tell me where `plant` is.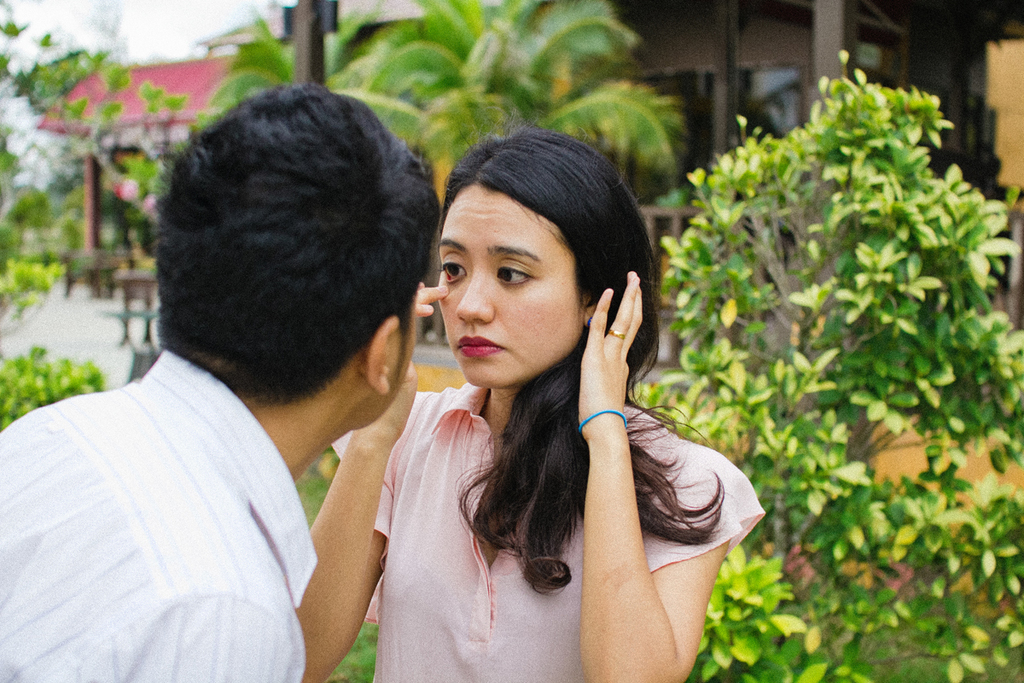
`plant` is at <box>282,441,349,530</box>.
